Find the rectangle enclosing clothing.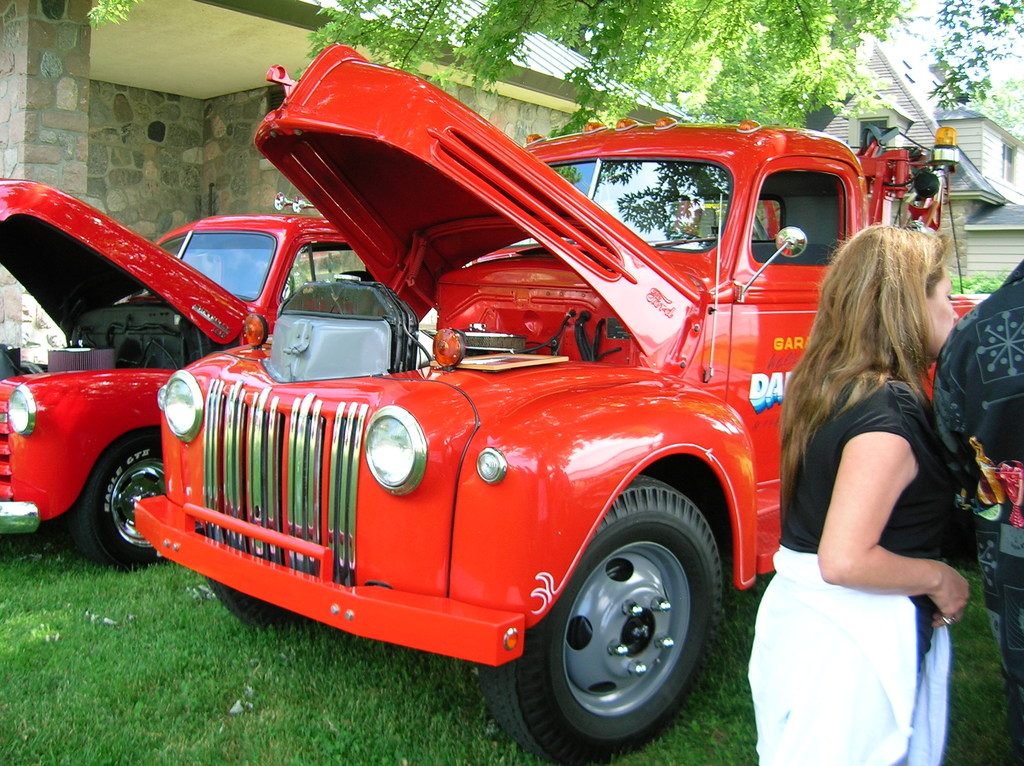
bbox=(923, 266, 1023, 737).
